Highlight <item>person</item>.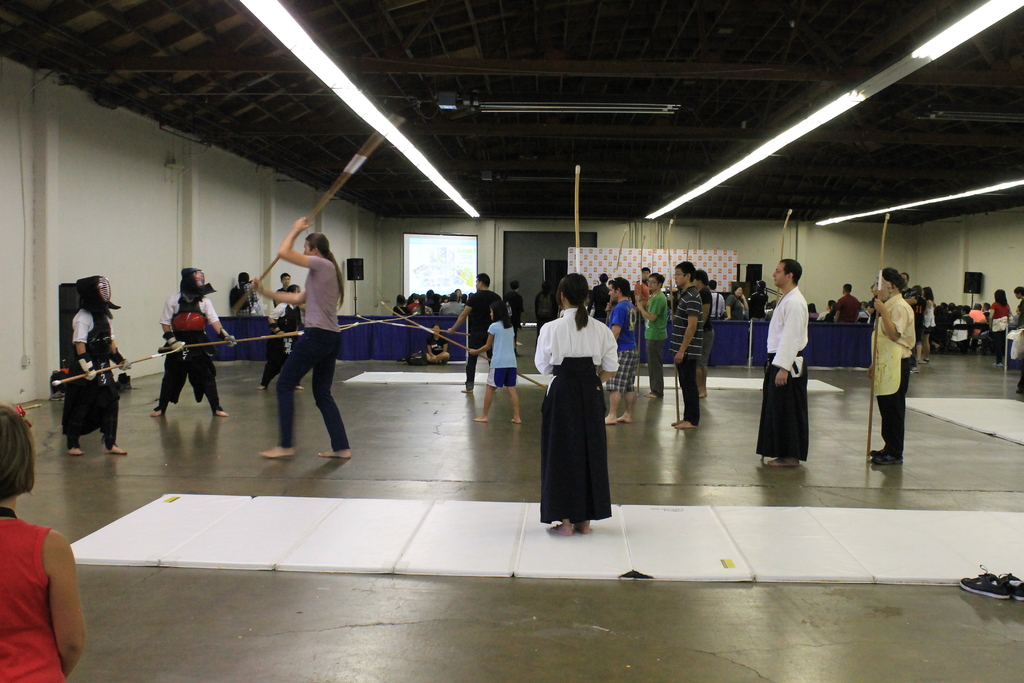
Highlighted region: x1=0 y1=399 x2=90 y2=682.
